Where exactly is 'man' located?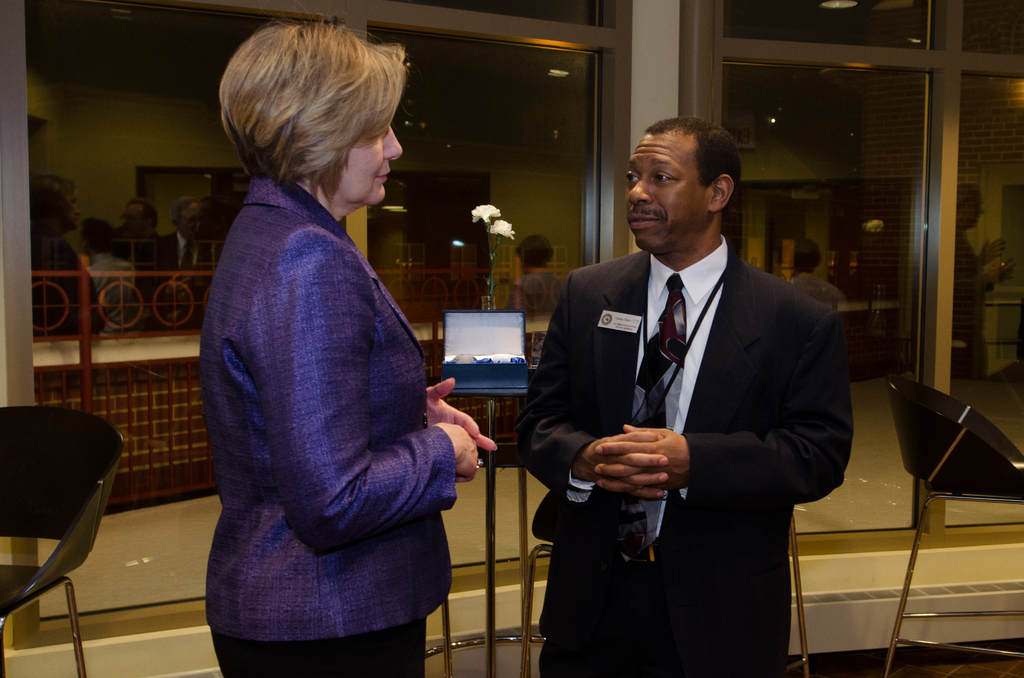
Its bounding box is pyautogui.locateOnScreen(29, 173, 109, 337).
